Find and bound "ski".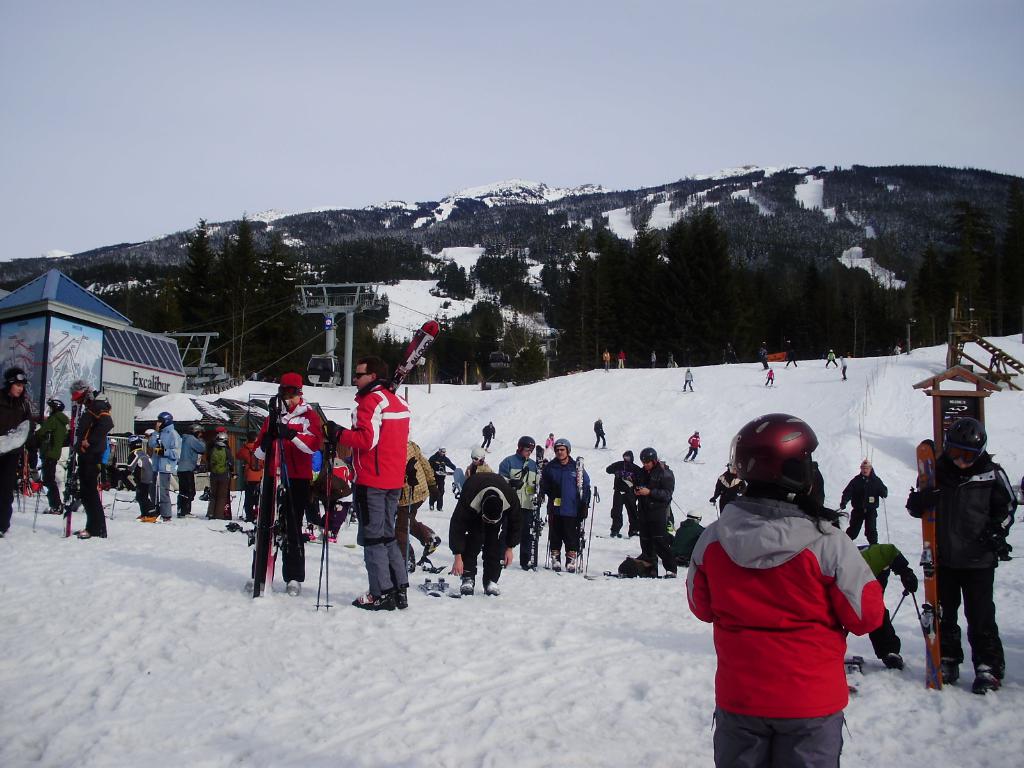
Bound: (left=533, top=441, right=543, bottom=572).
